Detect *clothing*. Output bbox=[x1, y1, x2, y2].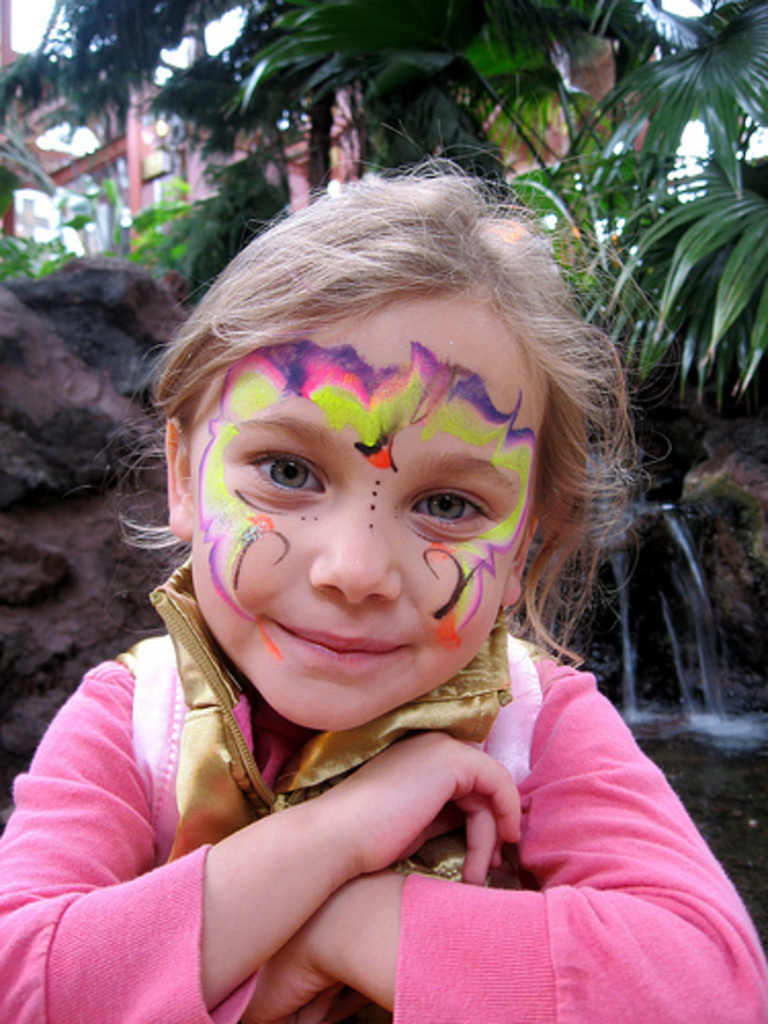
bbox=[0, 612, 766, 1022].
